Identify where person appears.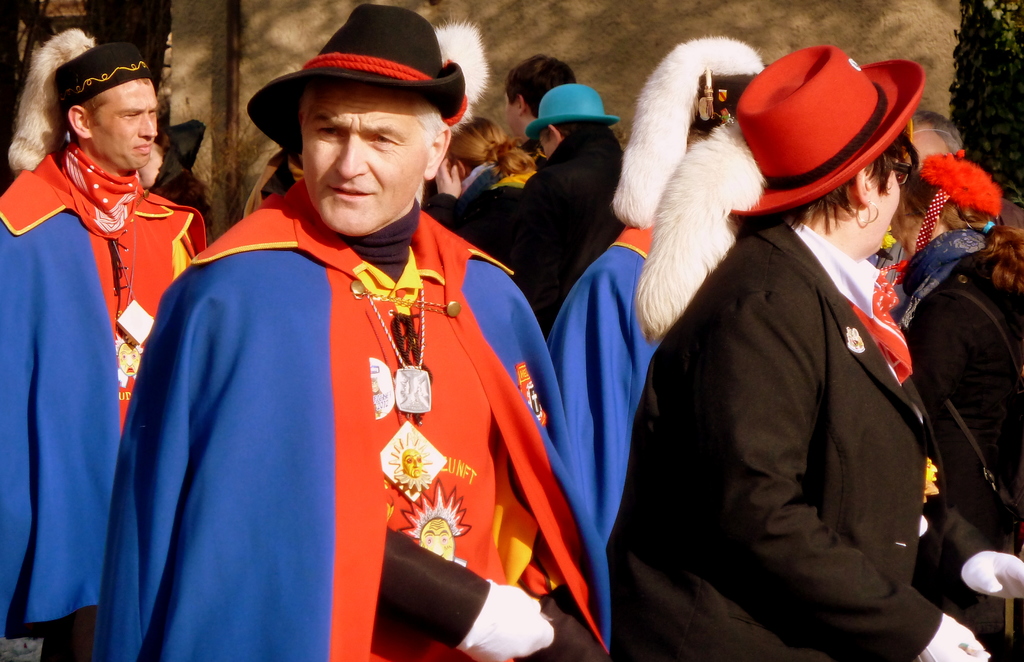
Appears at <bbox>905, 151, 1023, 661</bbox>.
